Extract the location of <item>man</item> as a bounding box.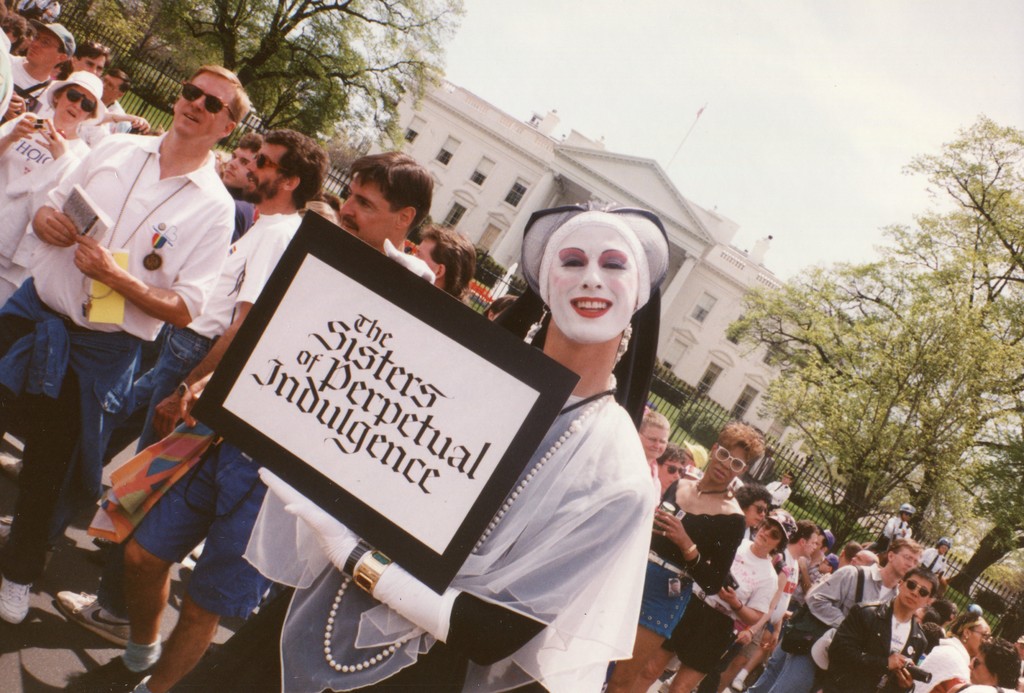
x1=770, y1=522, x2=820, y2=637.
